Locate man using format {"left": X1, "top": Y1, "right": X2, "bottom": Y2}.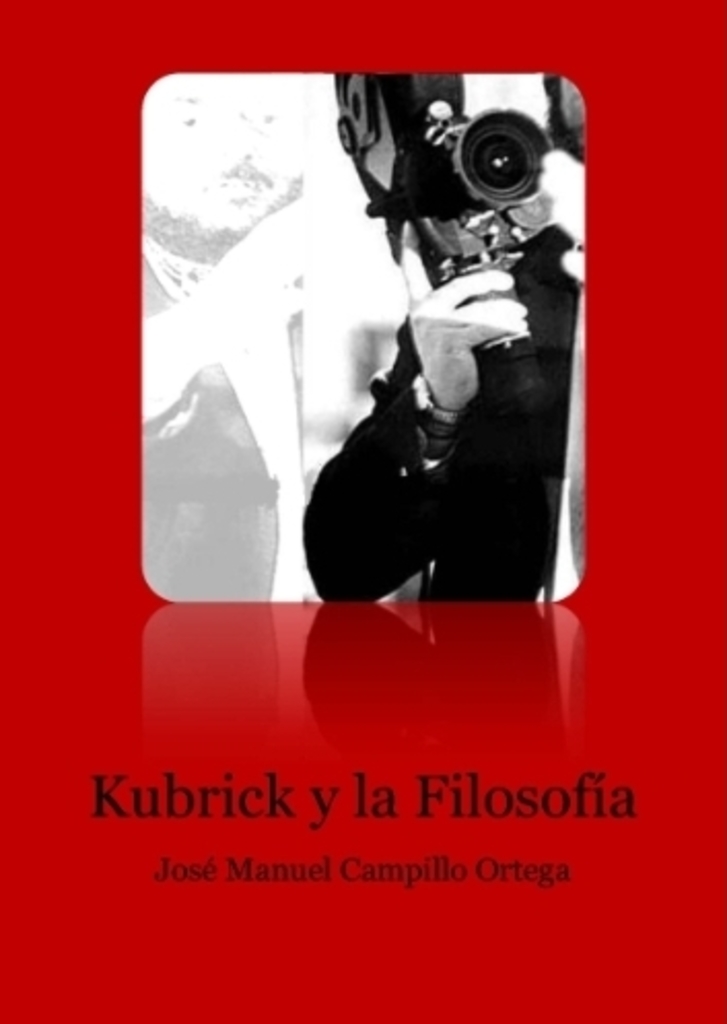
{"left": 142, "top": 72, "right": 313, "bottom": 604}.
